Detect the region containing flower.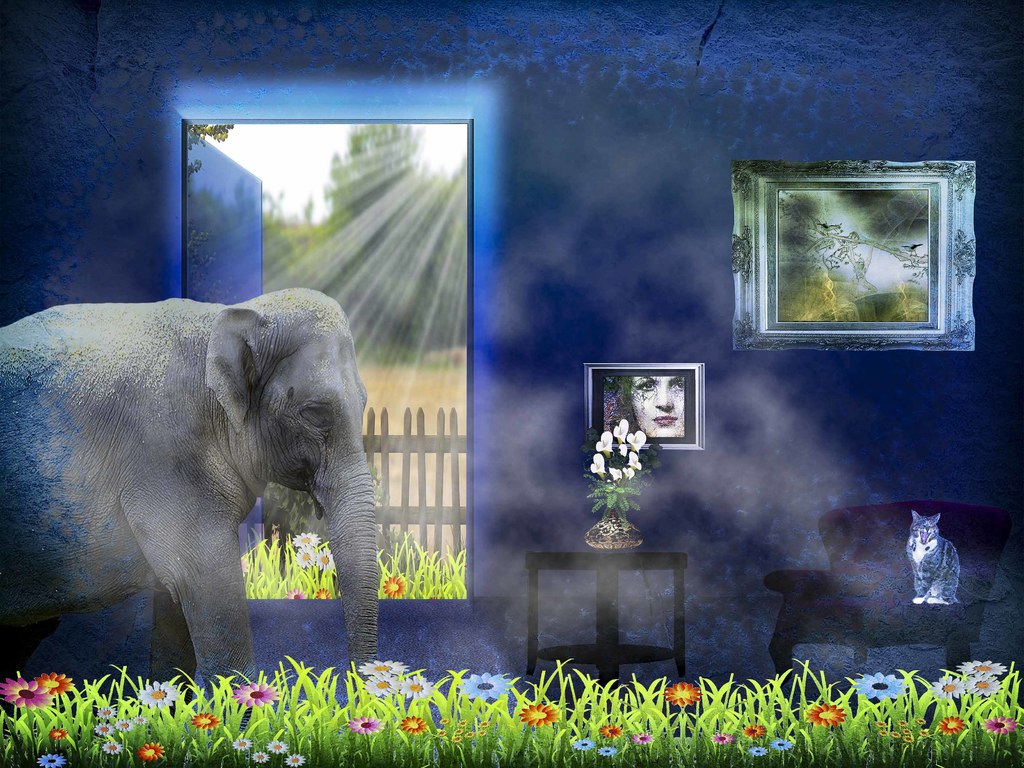
<region>602, 742, 614, 758</region>.
